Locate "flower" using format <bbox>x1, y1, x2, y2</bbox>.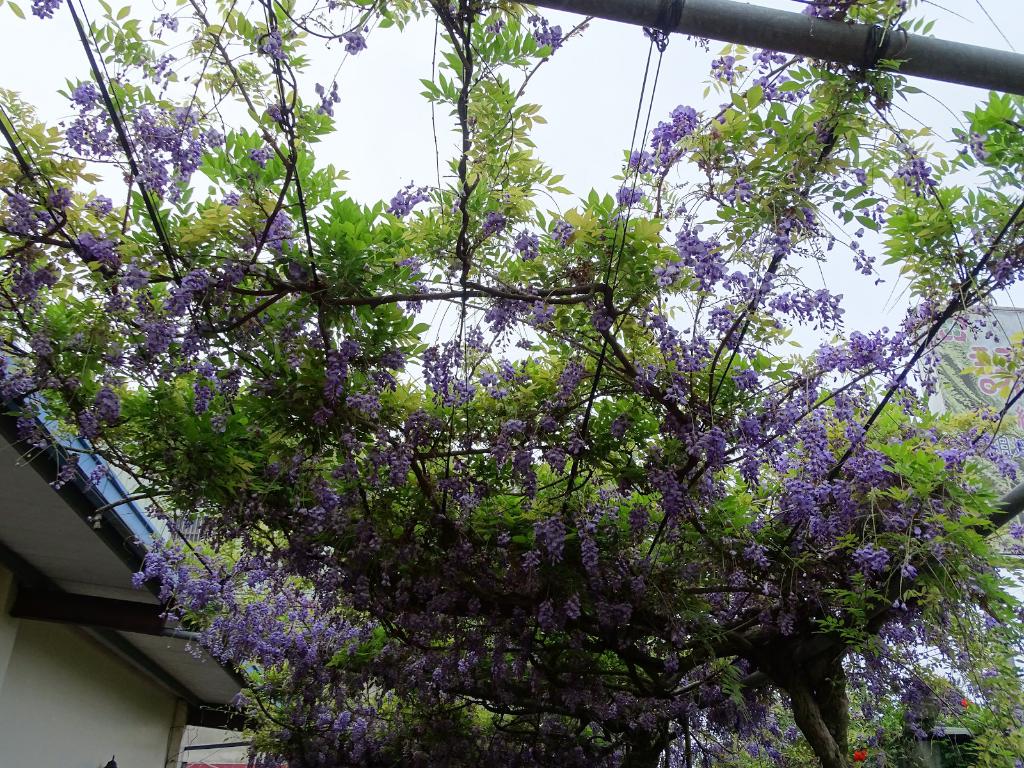
<bbox>254, 22, 285, 59</bbox>.
